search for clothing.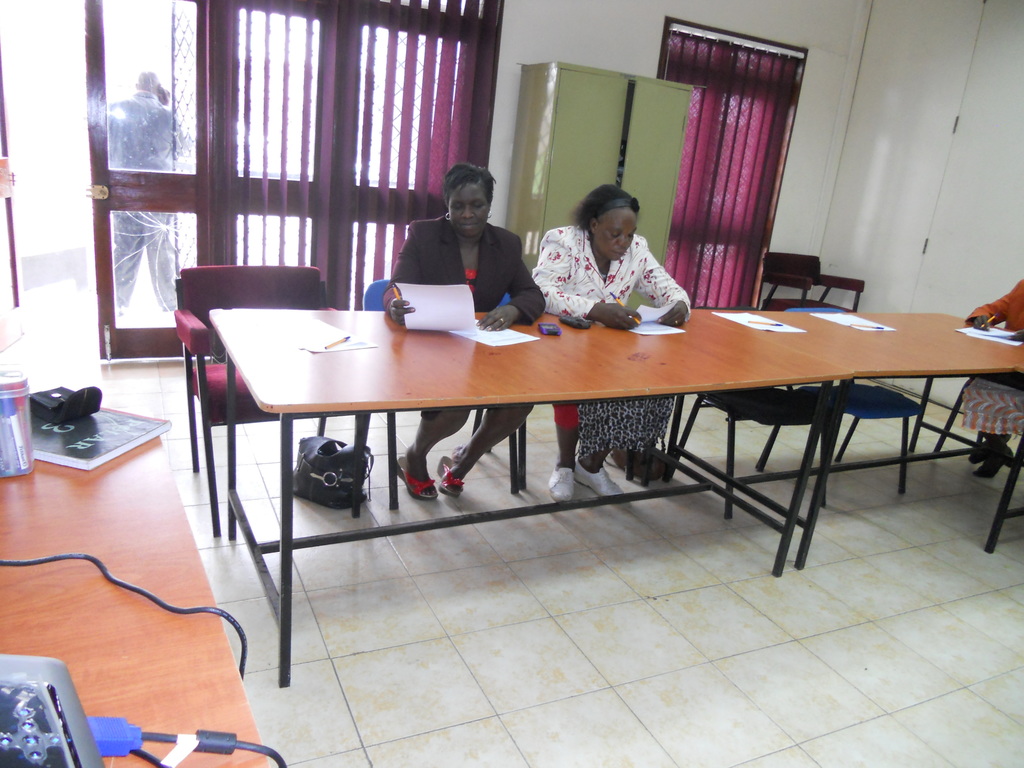
Found at 530,223,691,431.
